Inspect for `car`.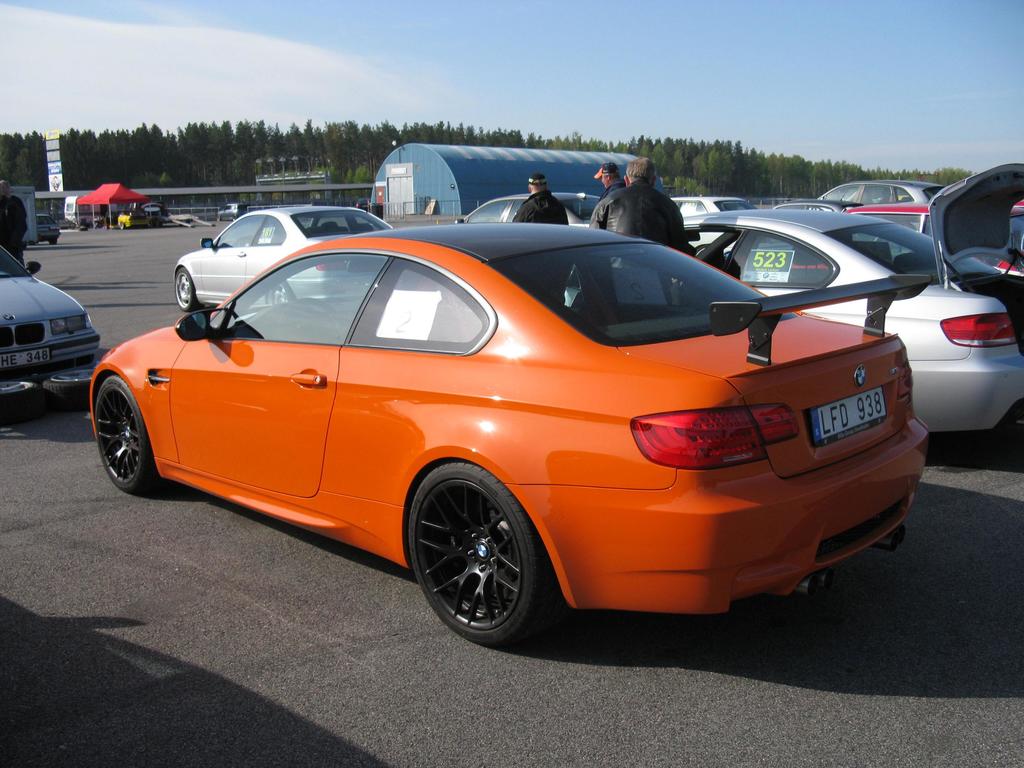
Inspection: (465,191,599,227).
